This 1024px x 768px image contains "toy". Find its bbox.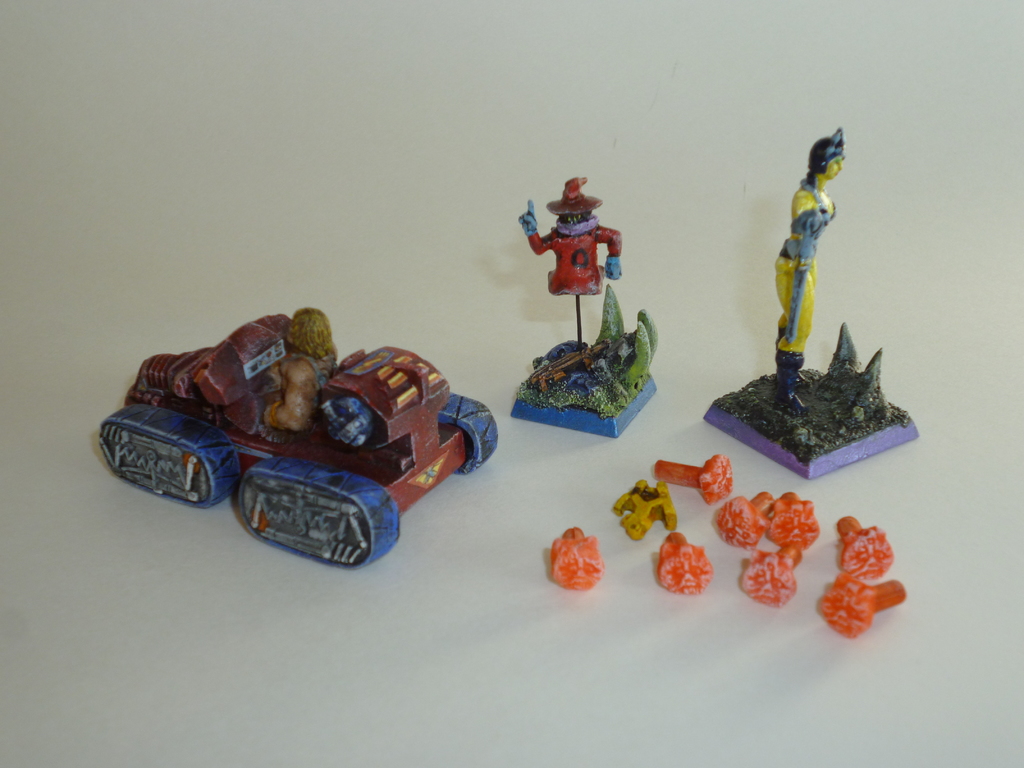
[x1=653, y1=454, x2=733, y2=506].
